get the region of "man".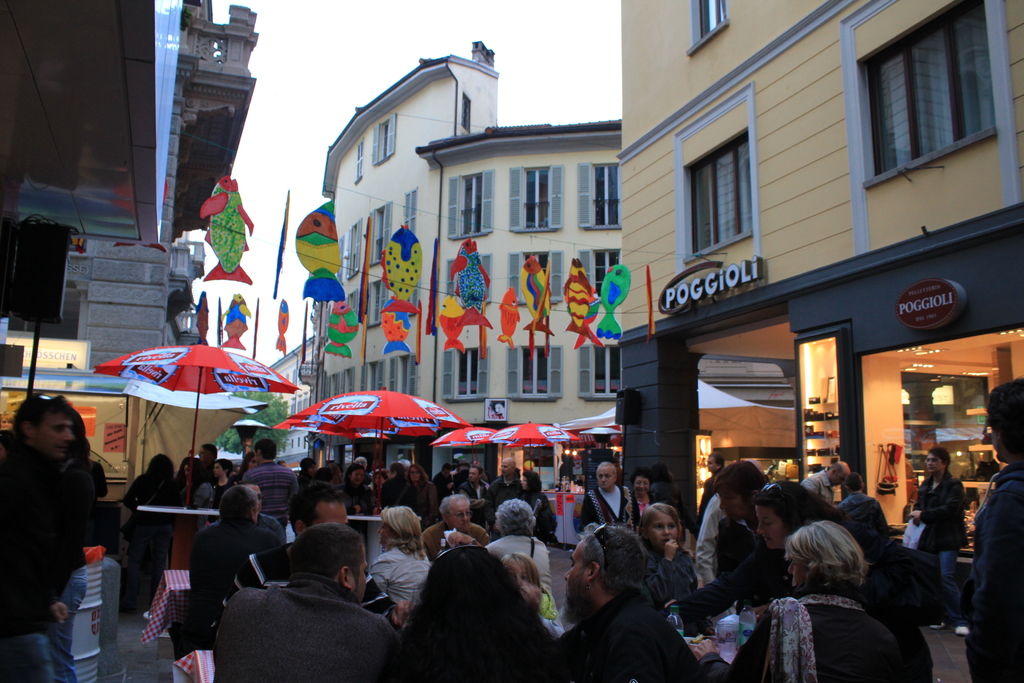
Rect(0, 395, 74, 682).
